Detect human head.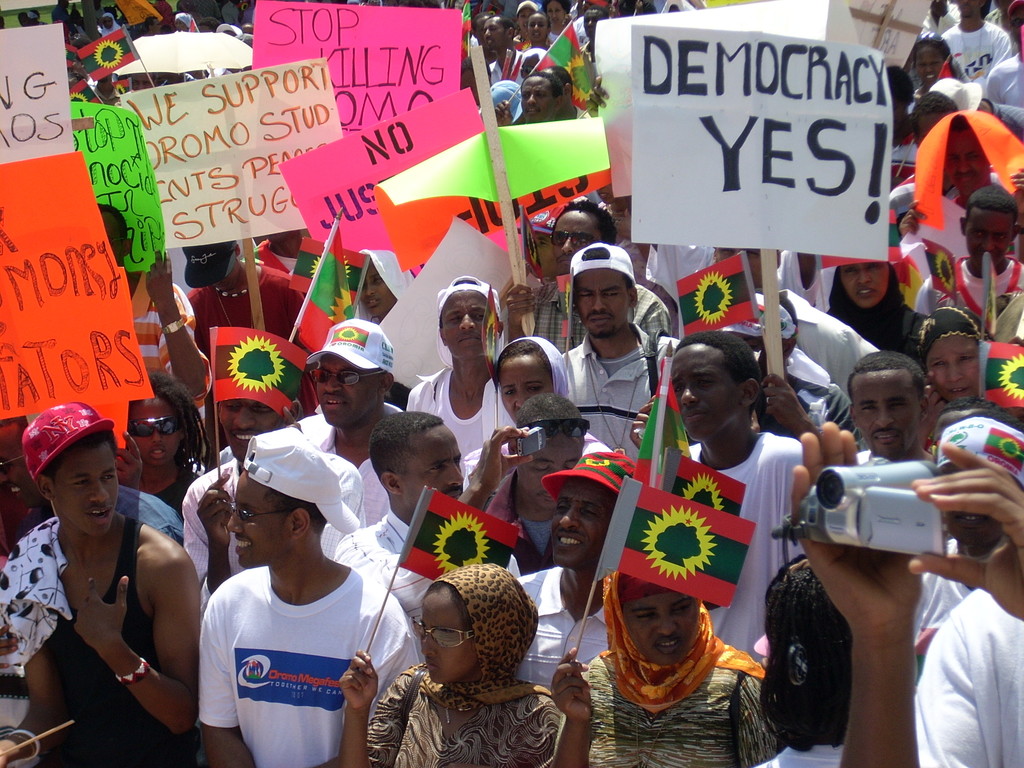
Detected at crop(550, 452, 636, 570).
